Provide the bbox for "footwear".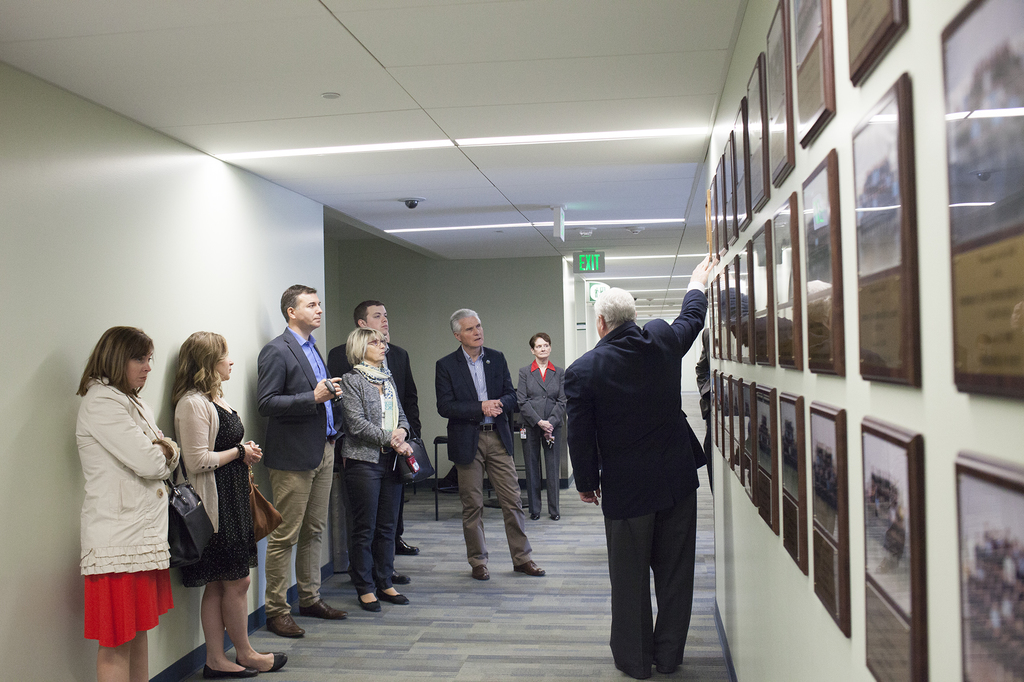
[514,560,547,576].
